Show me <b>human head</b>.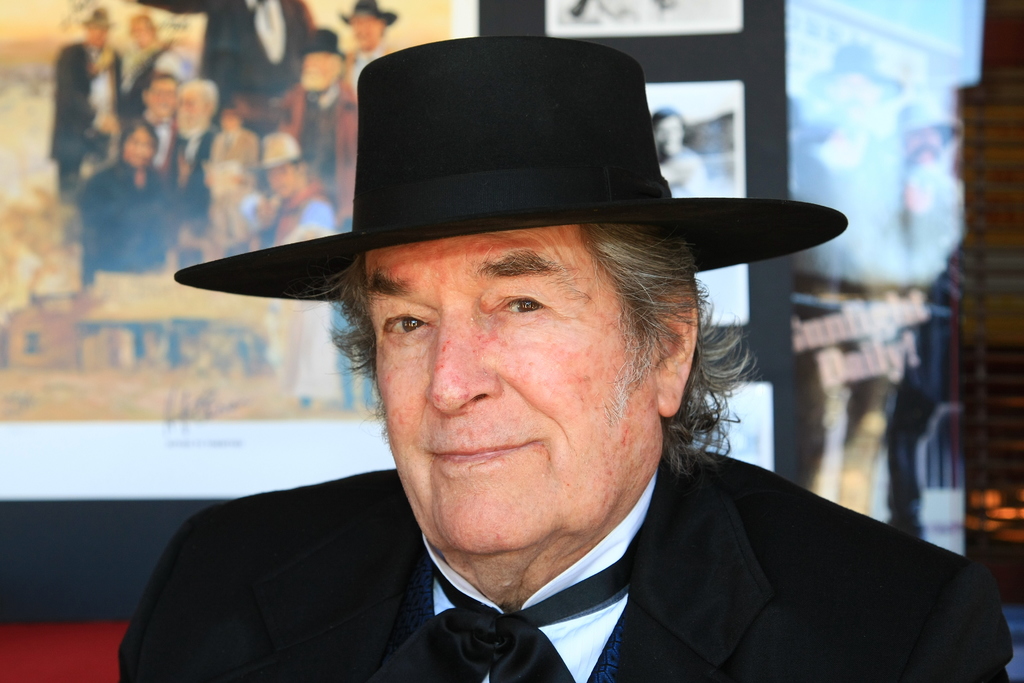
<b>human head</b> is here: BBox(342, 0, 386, 55).
